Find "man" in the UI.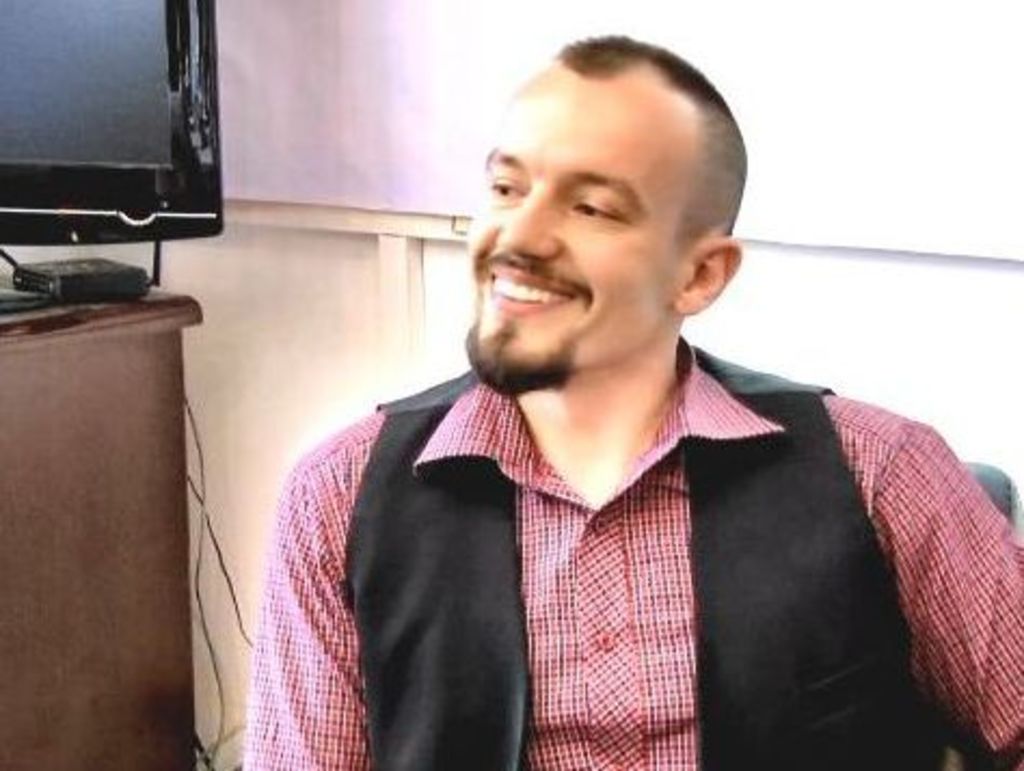
UI element at region(143, 67, 972, 747).
